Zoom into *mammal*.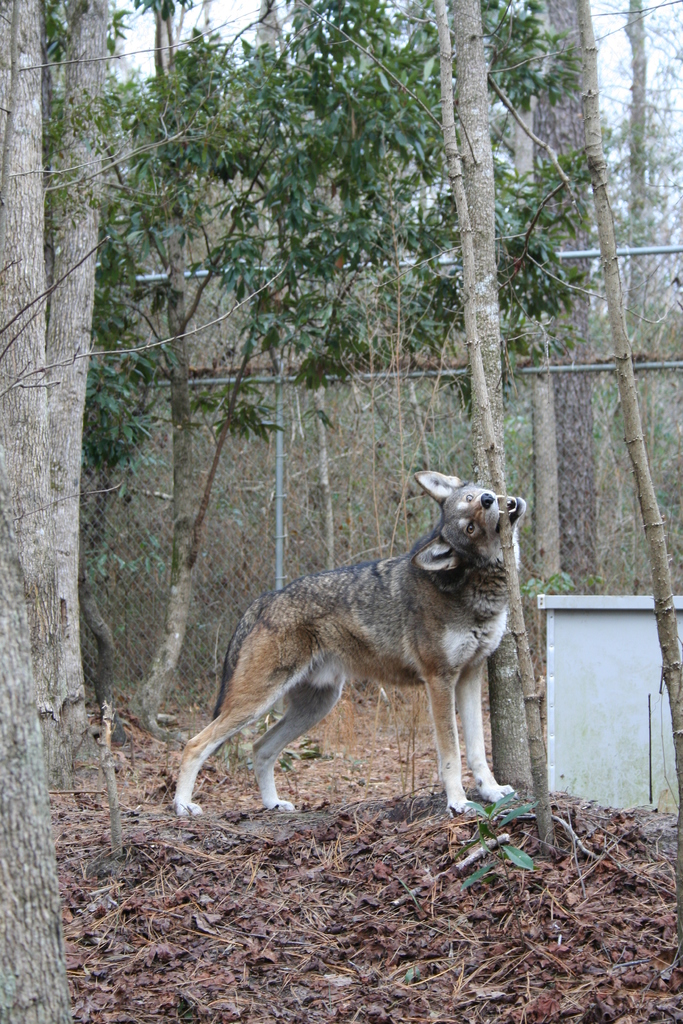
Zoom target: 176:508:507:798.
